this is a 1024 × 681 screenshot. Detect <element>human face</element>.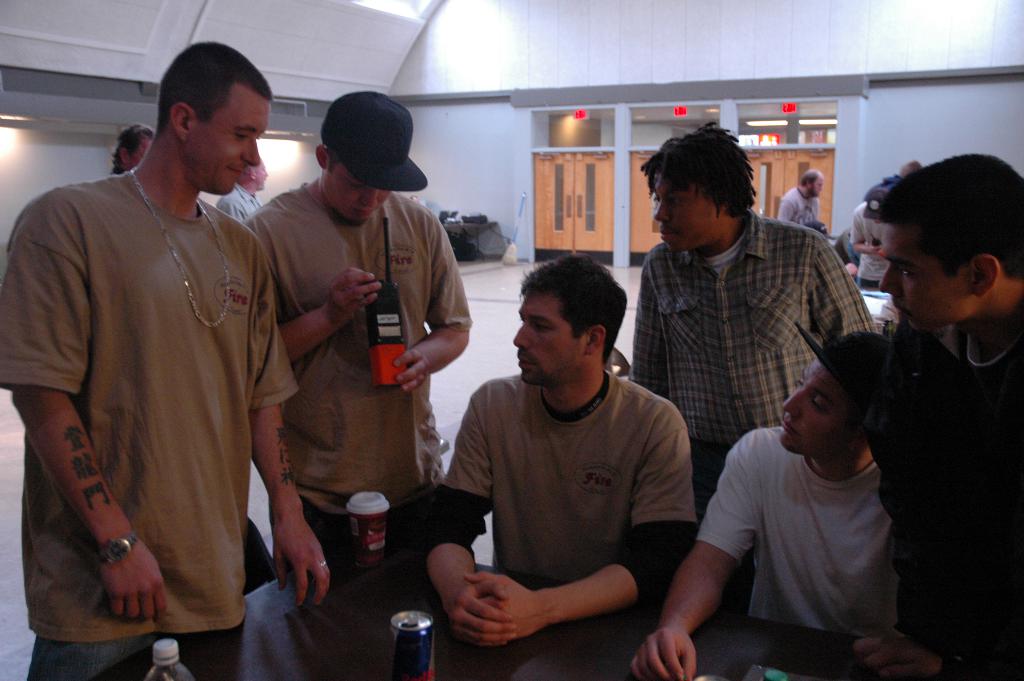
323 160 388 222.
